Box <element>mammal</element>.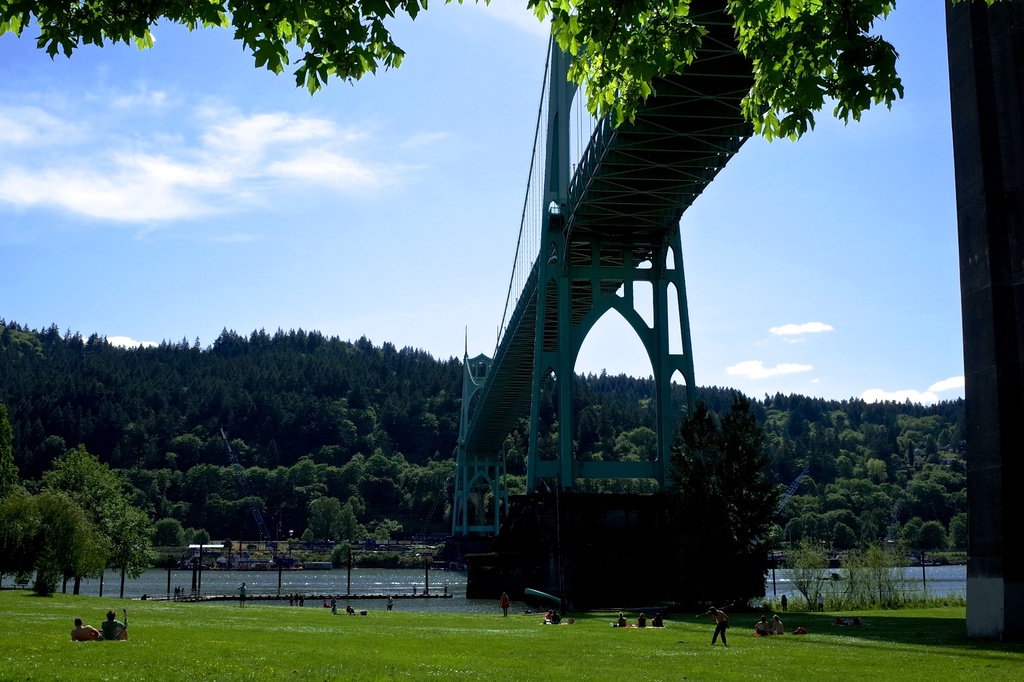
(left=543, top=610, right=550, bottom=621).
